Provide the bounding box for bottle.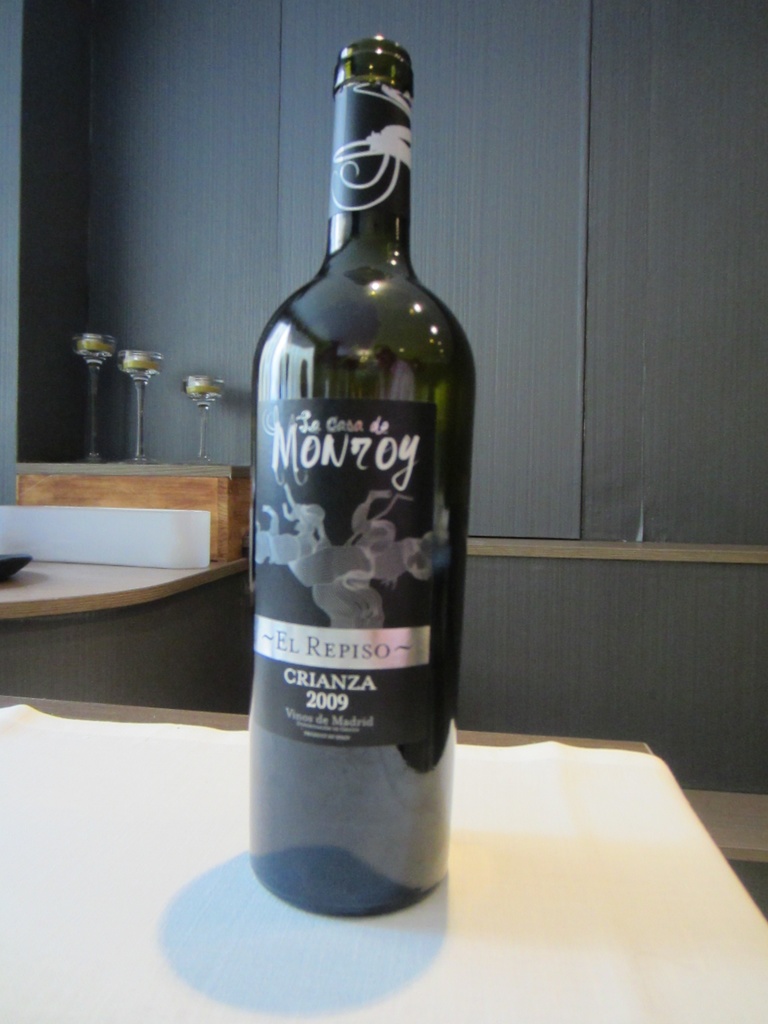
detection(240, 38, 482, 915).
